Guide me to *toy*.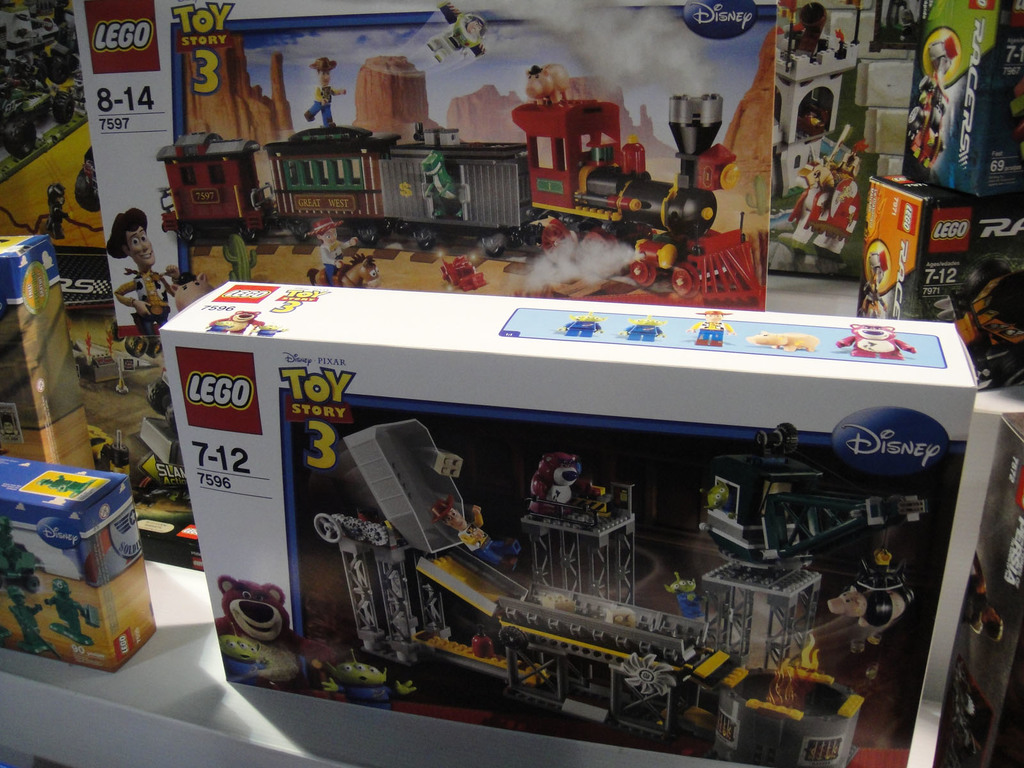
Guidance: left=906, top=36, right=955, bottom=170.
